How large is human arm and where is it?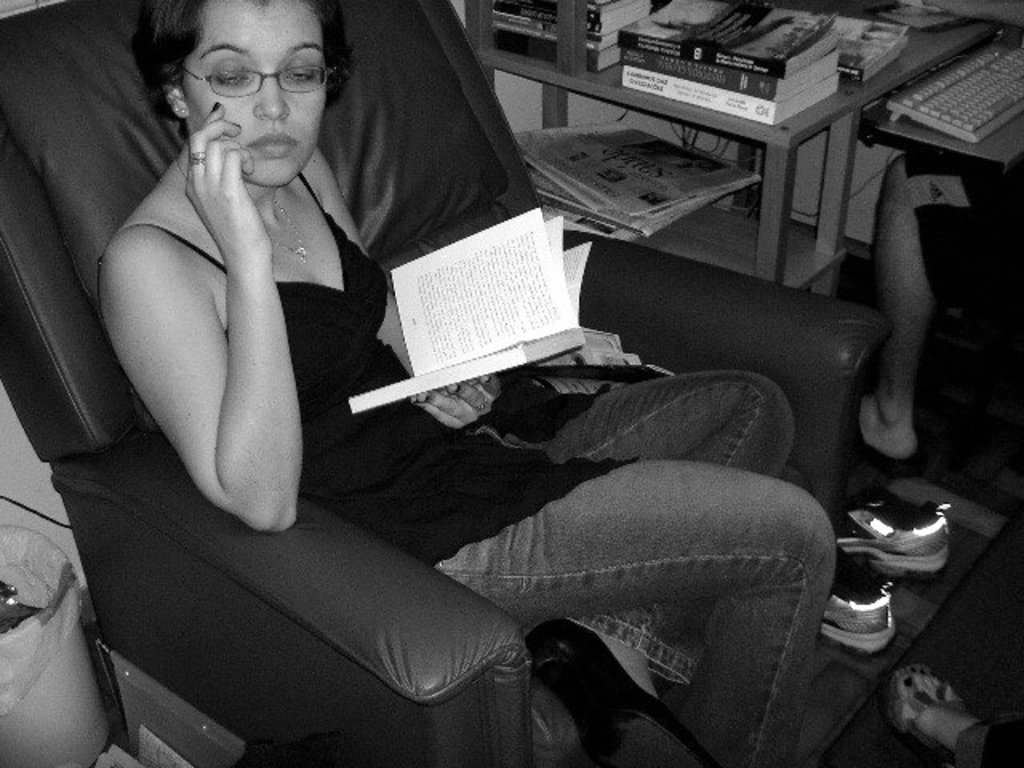
Bounding box: {"x1": 94, "y1": 82, "x2": 365, "y2": 539}.
